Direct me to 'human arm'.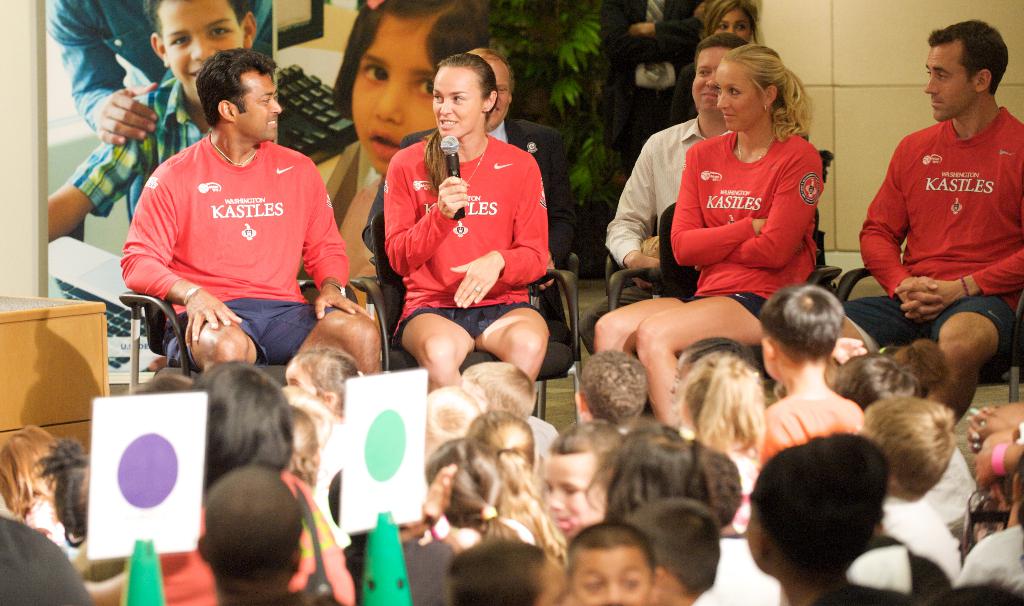
Direction: [left=38, top=84, right=165, bottom=239].
